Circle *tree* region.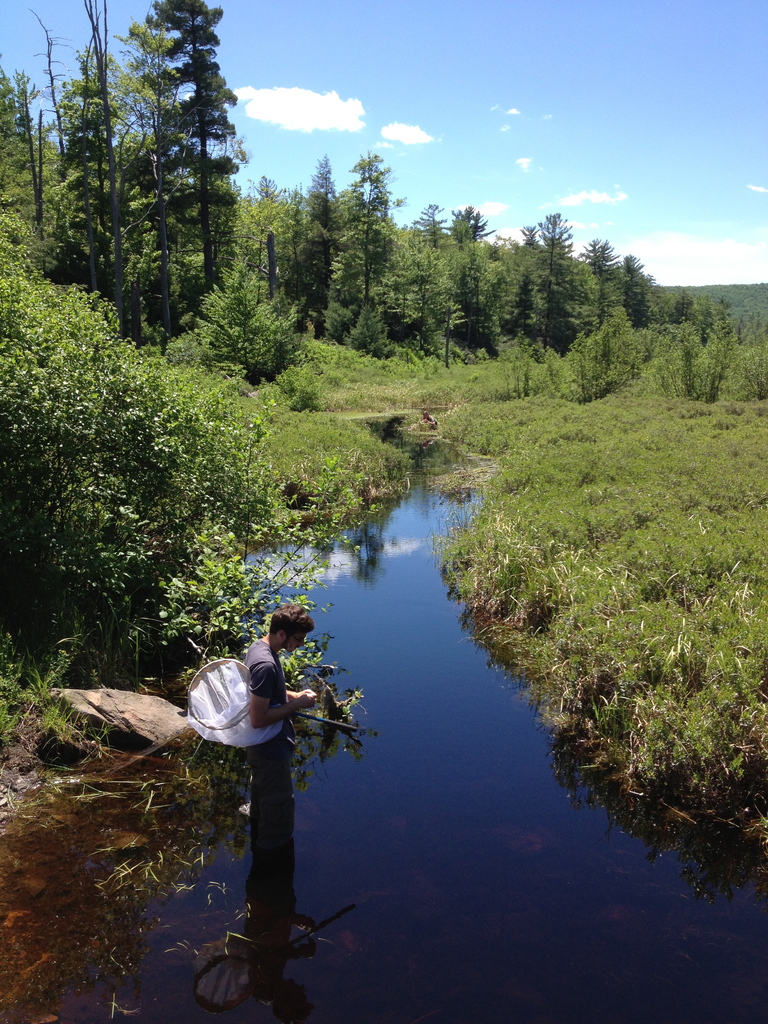
Region: 620 250 654 333.
